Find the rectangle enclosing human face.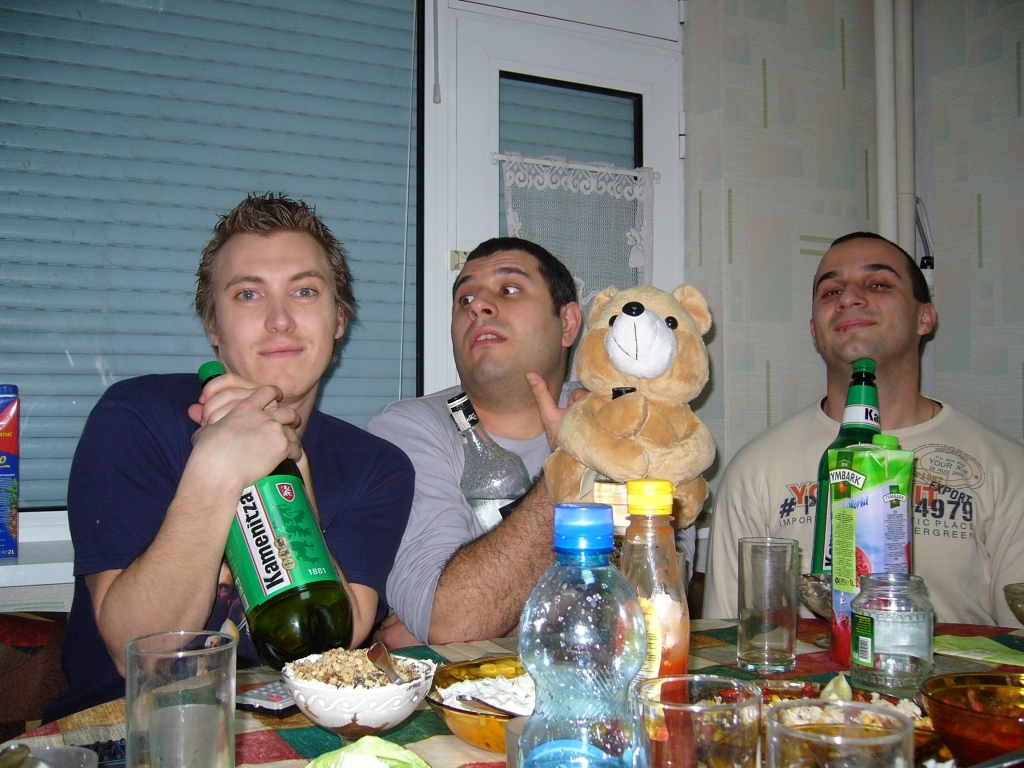
x1=803, y1=236, x2=917, y2=358.
